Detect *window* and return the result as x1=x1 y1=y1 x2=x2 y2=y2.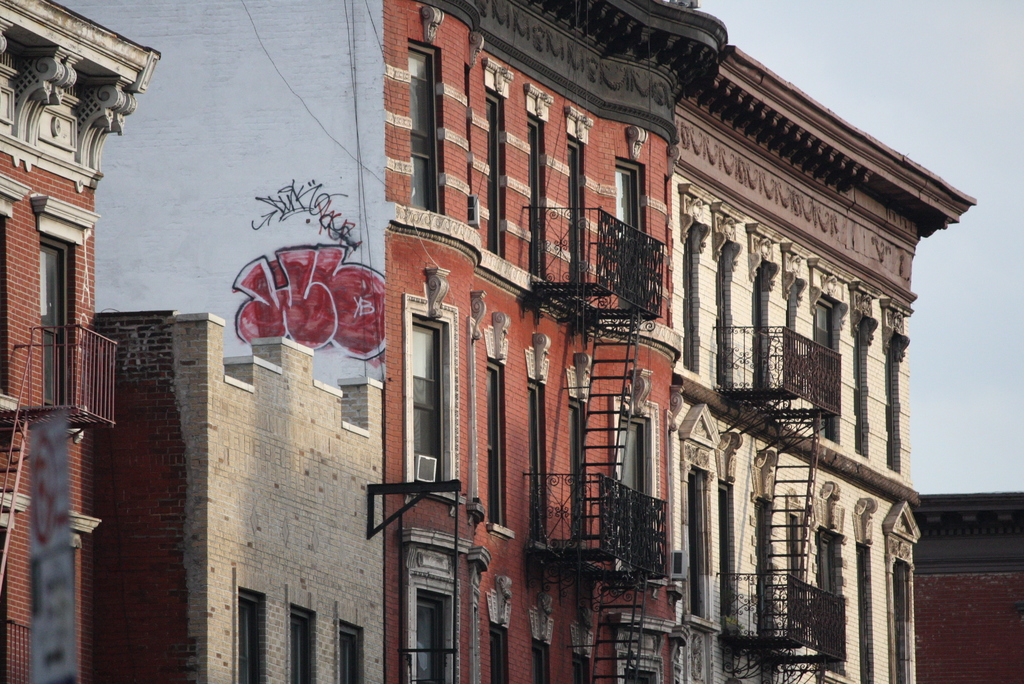
x1=236 y1=590 x2=269 y2=683.
